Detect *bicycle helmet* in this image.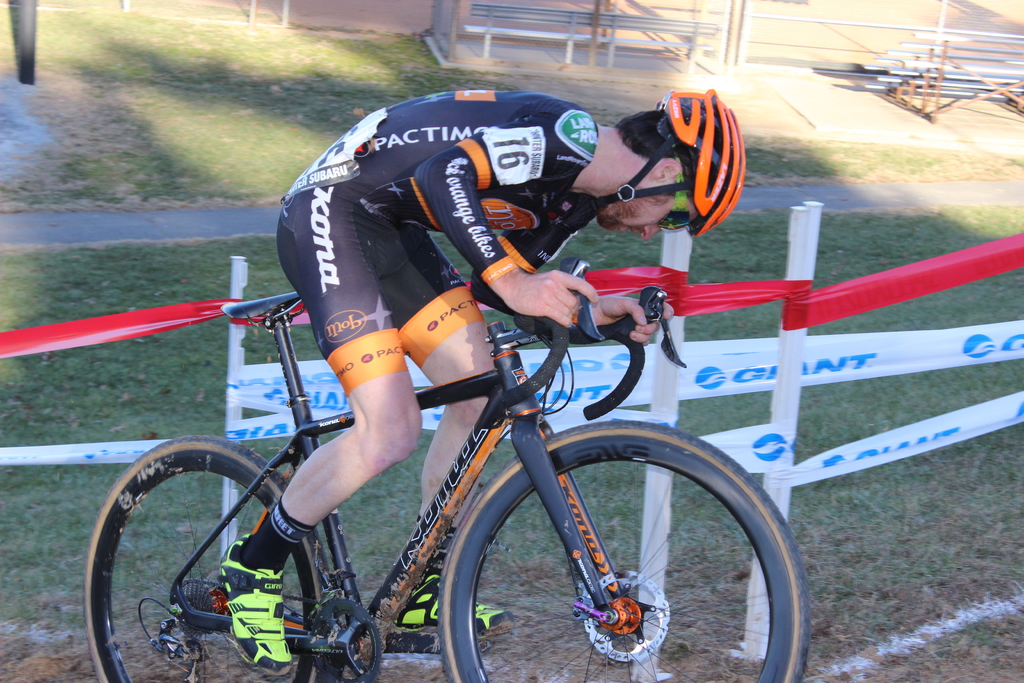
Detection: locate(590, 85, 746, 240).
